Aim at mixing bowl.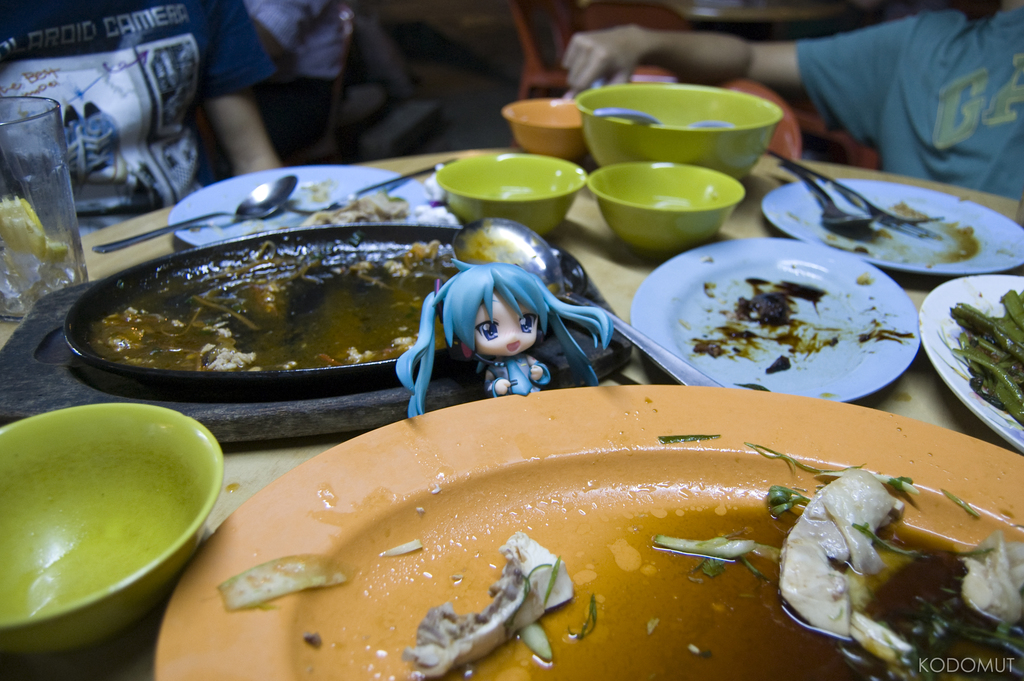
Aimed at <box>580,159,749,268</box>.
